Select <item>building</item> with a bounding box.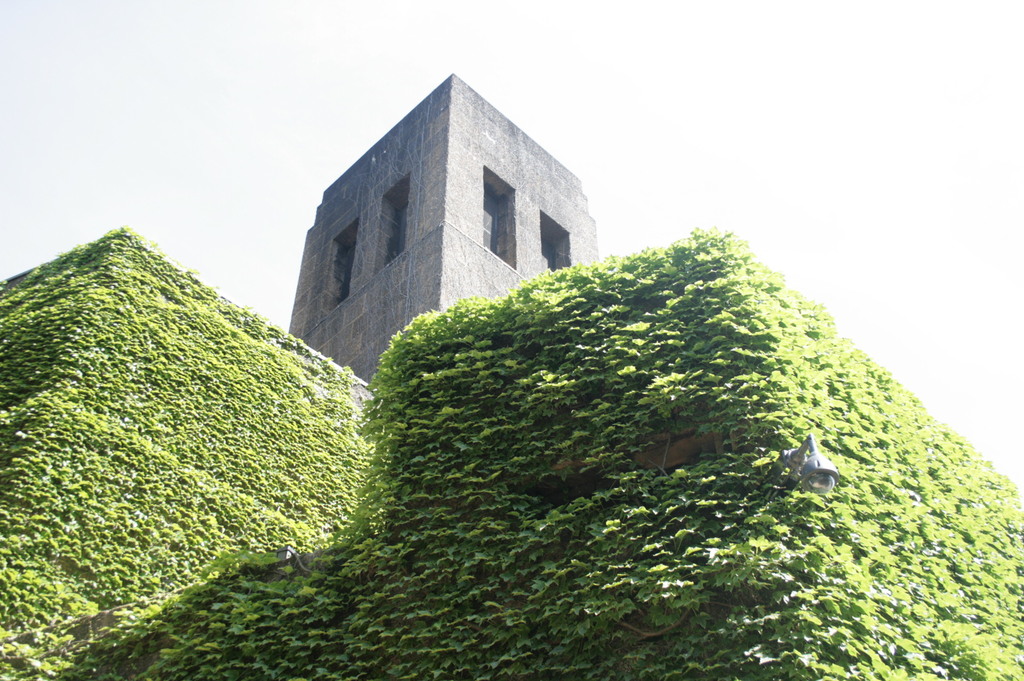
bbox(286, 72, 600, 385).
